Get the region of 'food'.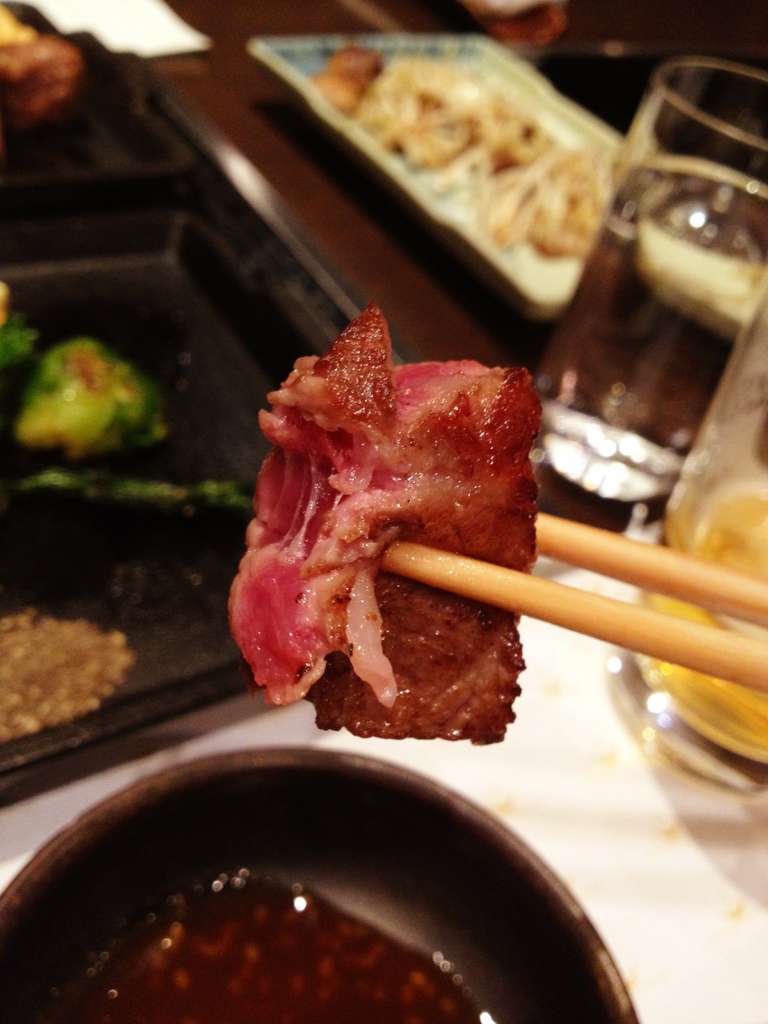
(46,869,494,1023).
